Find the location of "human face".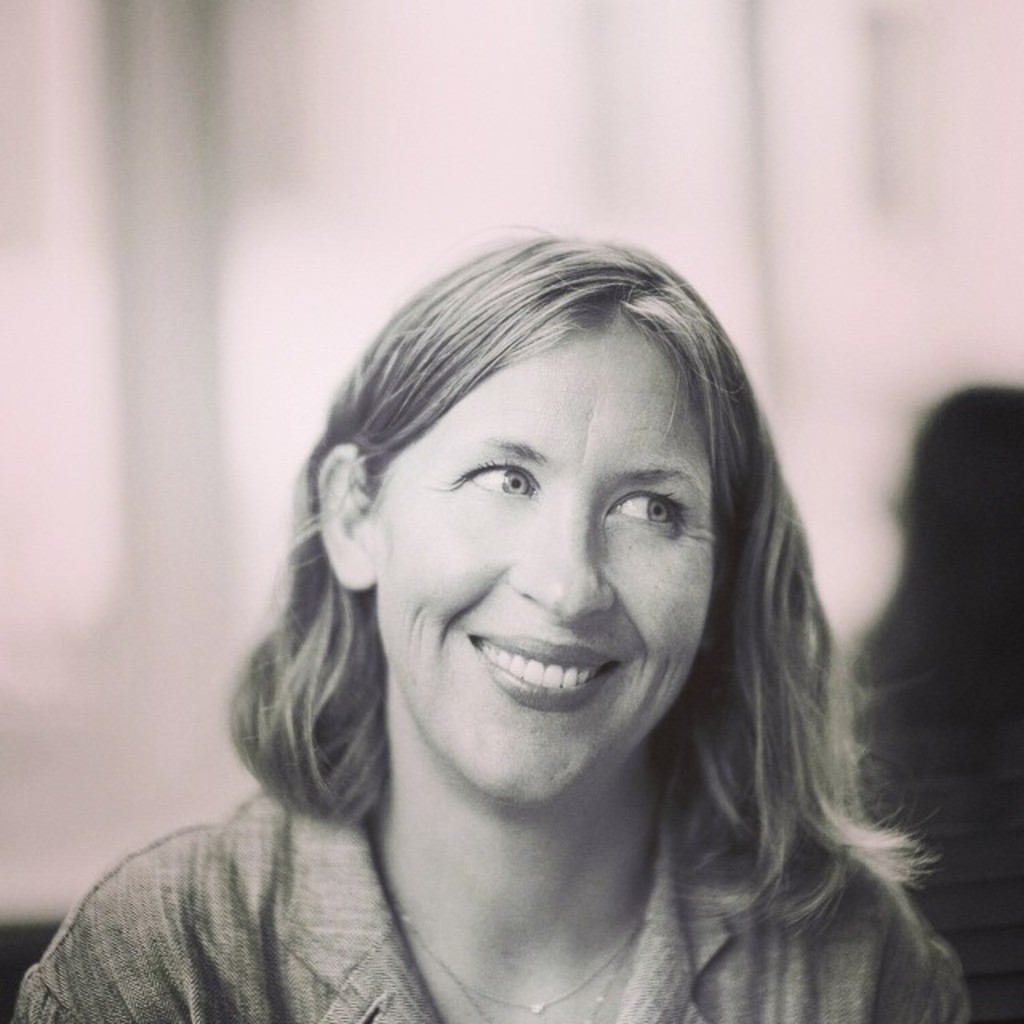
Location: 378, 325, 712, 802.
